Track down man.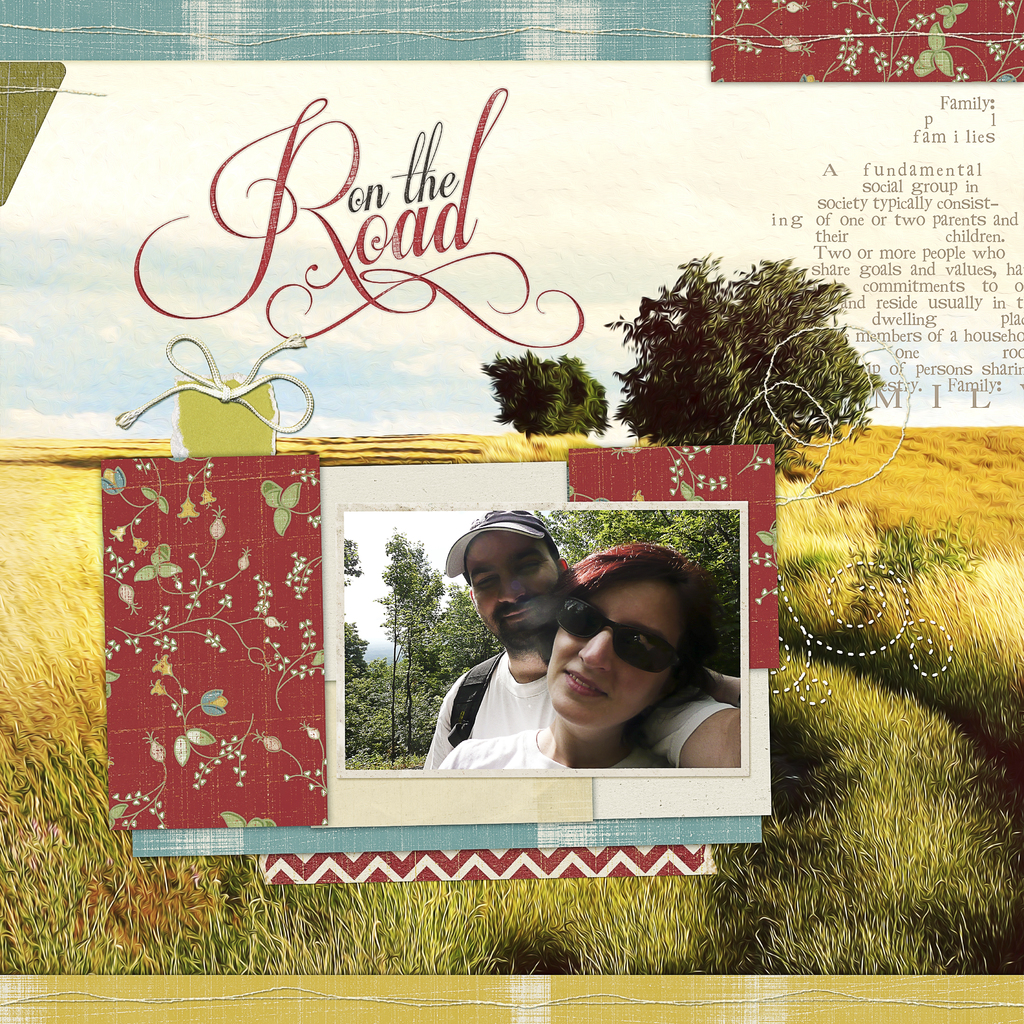
Tracked to locate(423, 511, 742, 769).
